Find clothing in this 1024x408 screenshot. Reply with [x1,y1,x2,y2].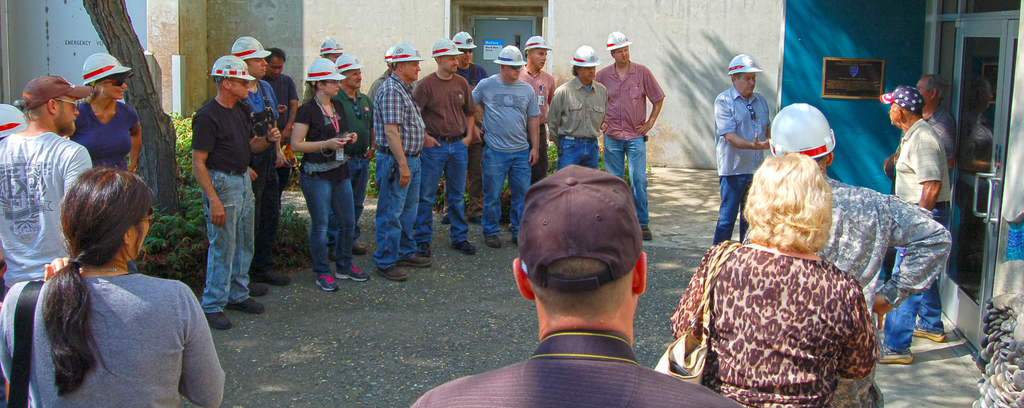
[19,227,218,405].
